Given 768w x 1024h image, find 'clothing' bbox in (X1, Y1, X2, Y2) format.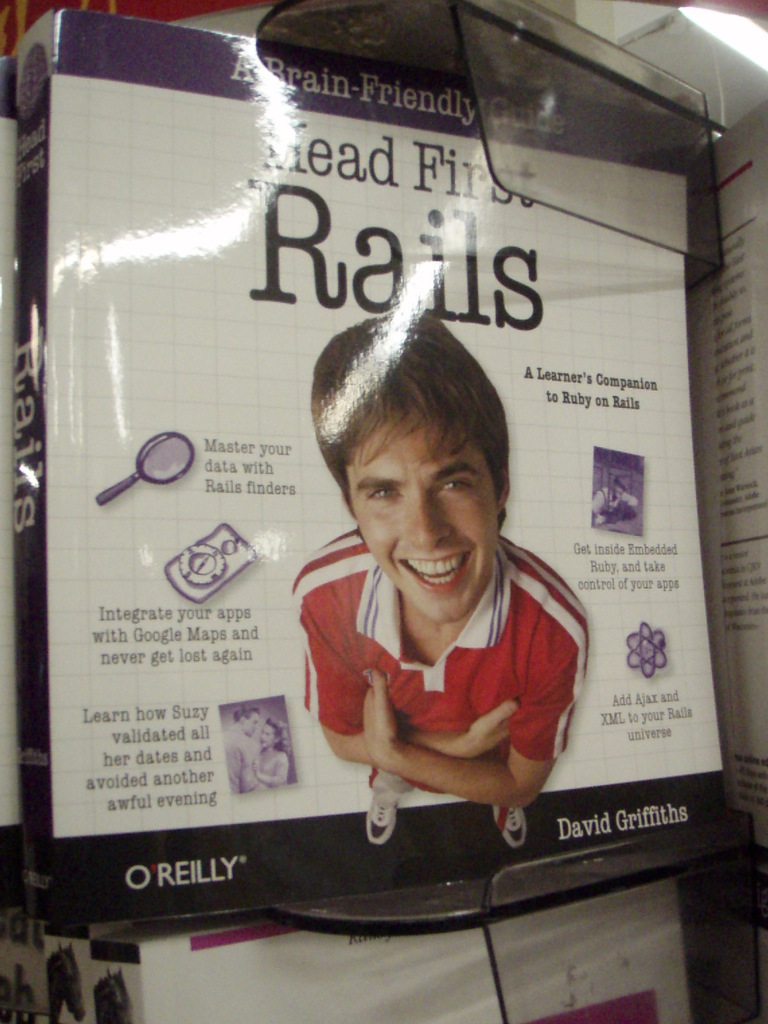
(257, 746, 289, 784).
